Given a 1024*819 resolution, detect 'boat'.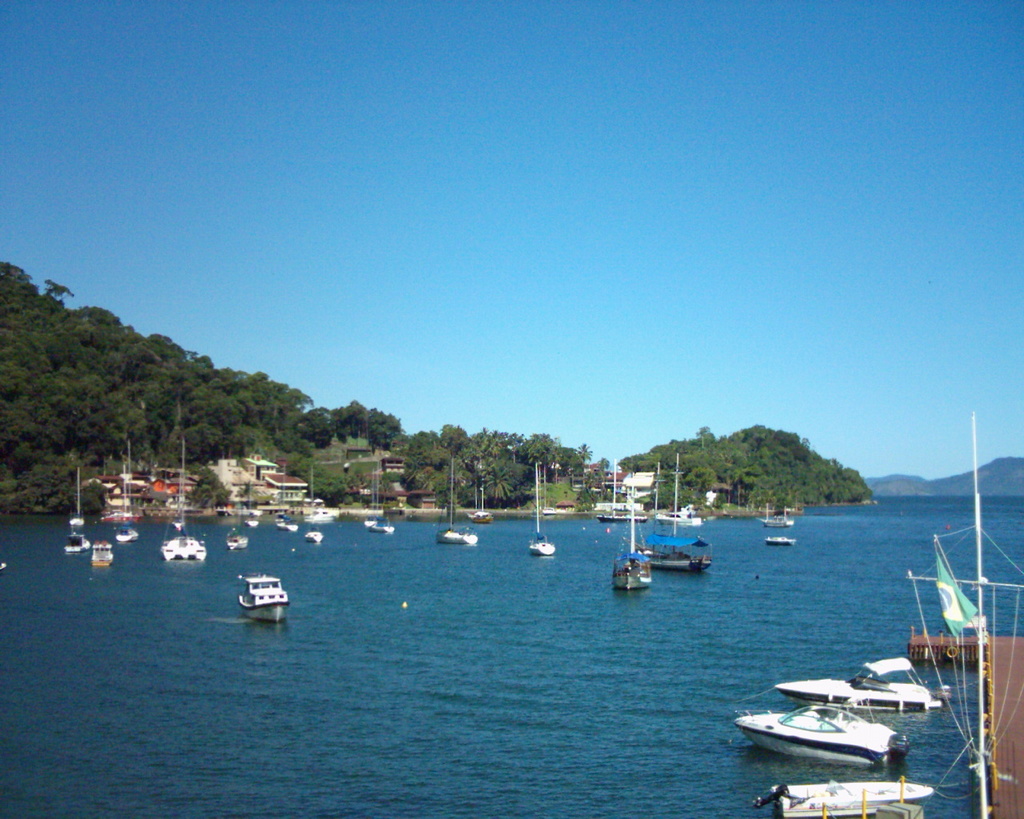
detection(306, 505, 337, 520).
